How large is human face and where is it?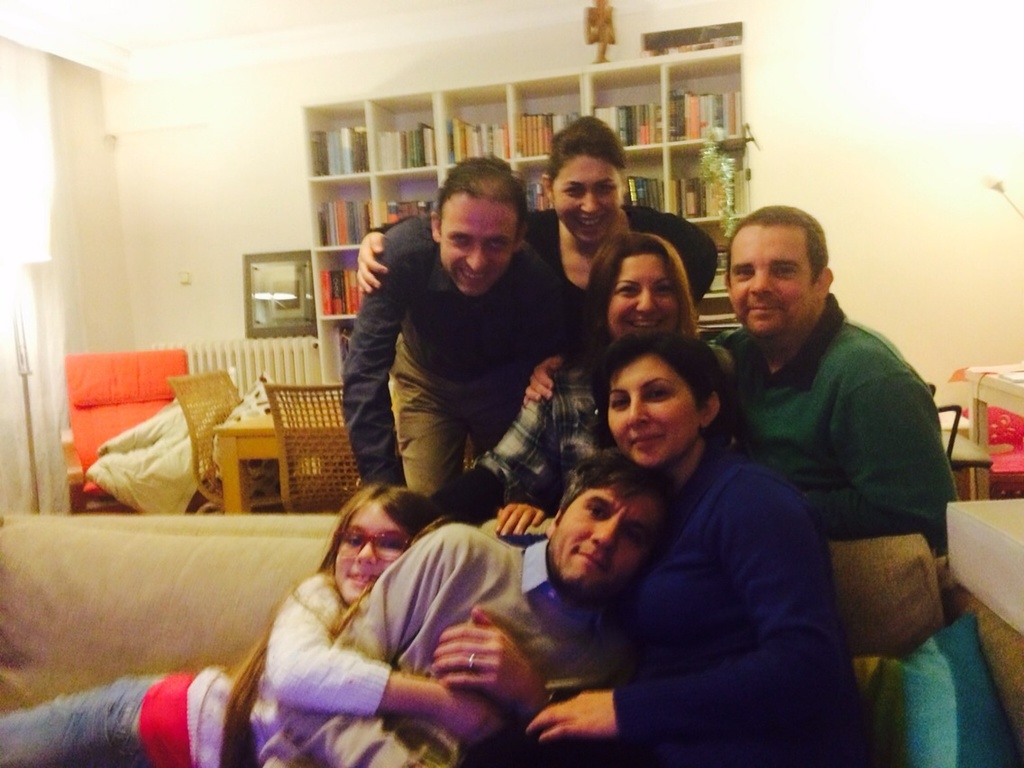
Bounding box: <box>336,503,409,607</box>.
